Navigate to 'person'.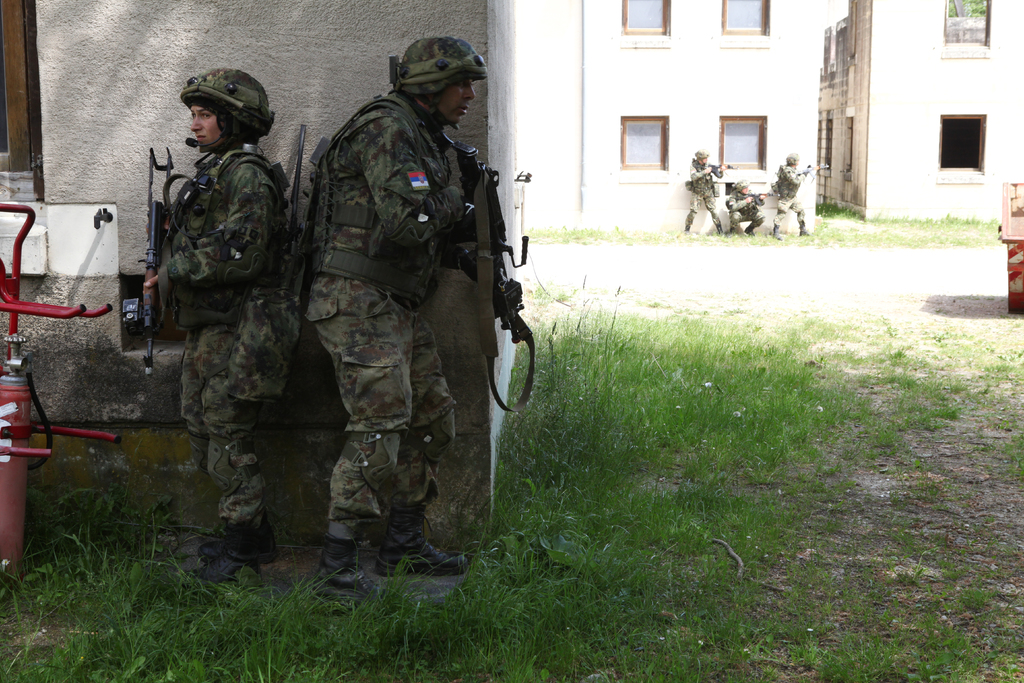
Navigation target: 726 176 766 236.
